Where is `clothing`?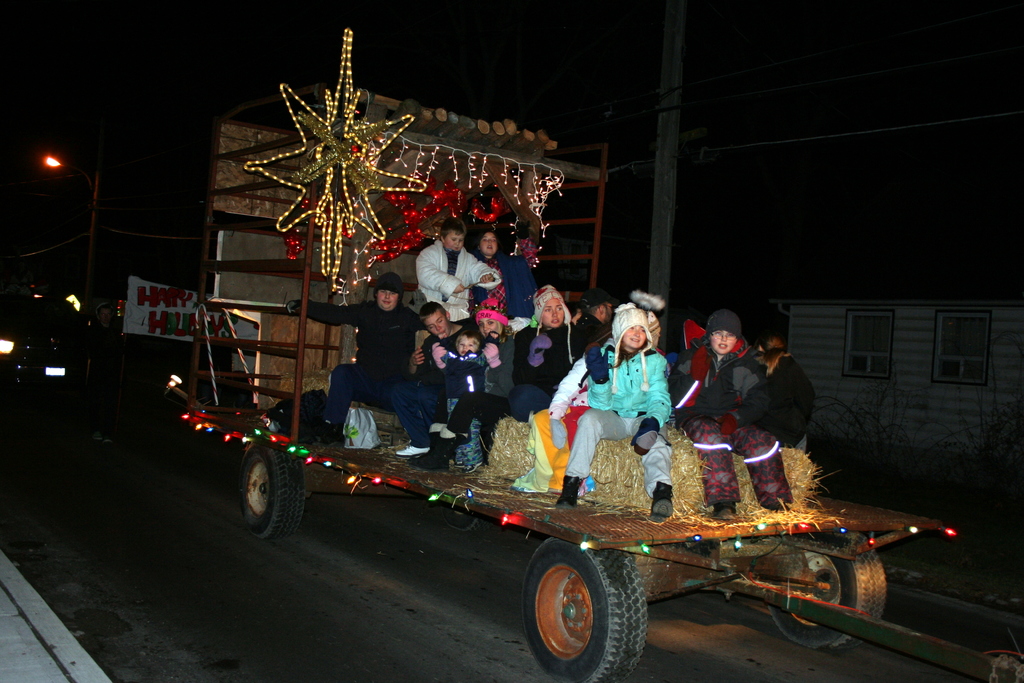
[x1=416, y1=236, x2=499, y2=329].
